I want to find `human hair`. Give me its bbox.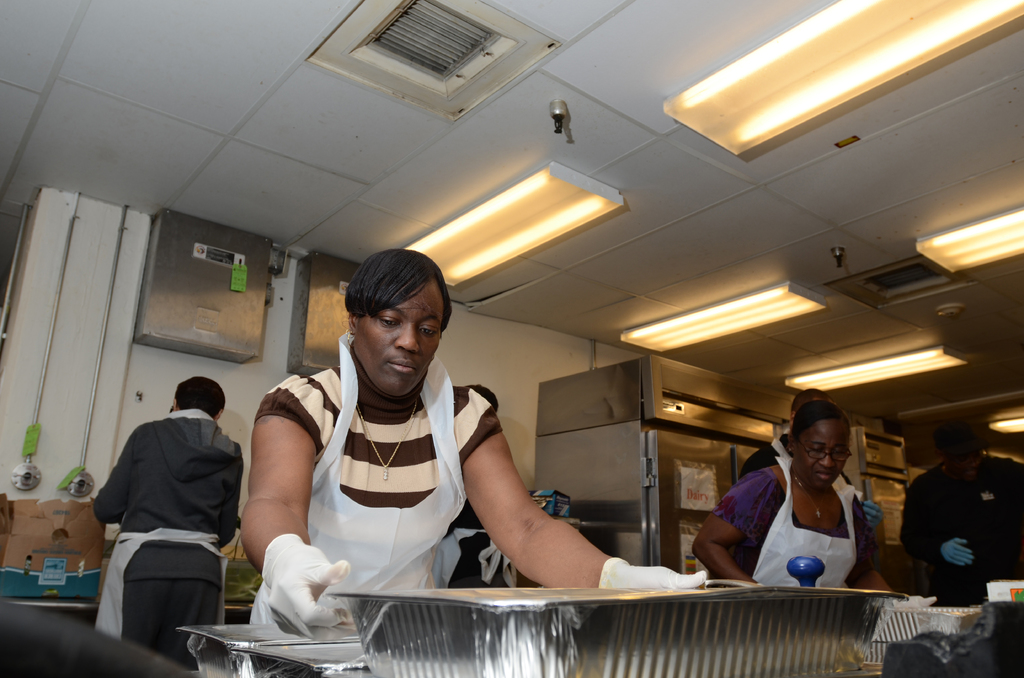
rect(792, 383, 823, 412).
